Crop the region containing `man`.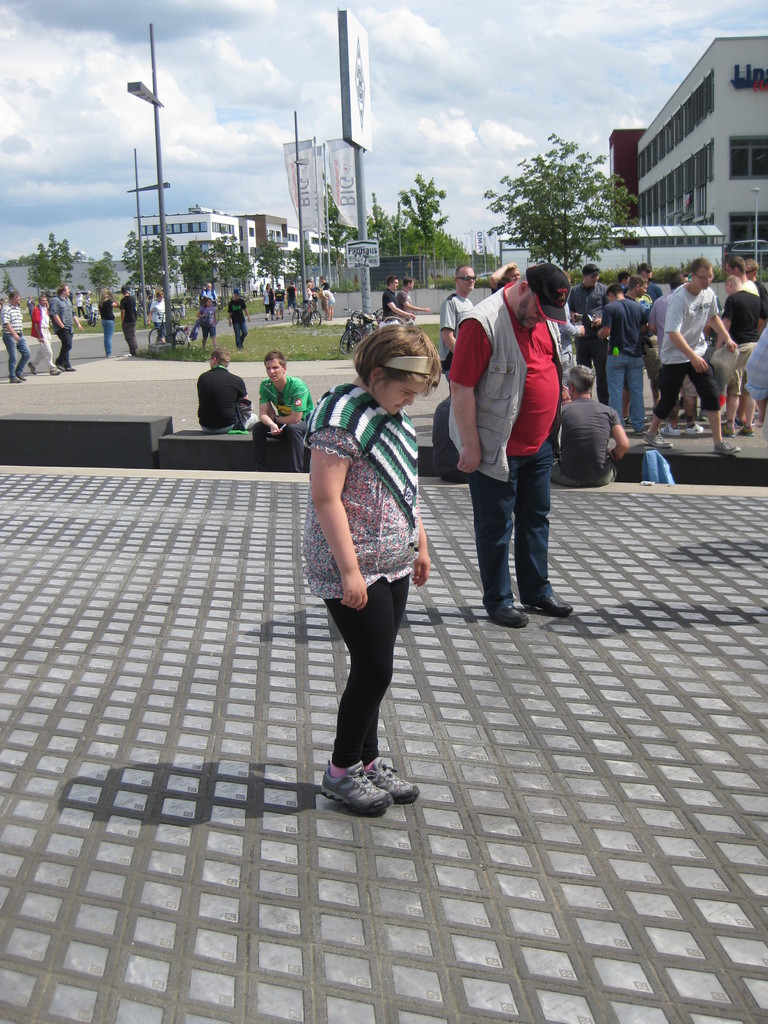
Crop region: {"x1": 450, "y1": 243, "x2": 586, "y2": 636}.
